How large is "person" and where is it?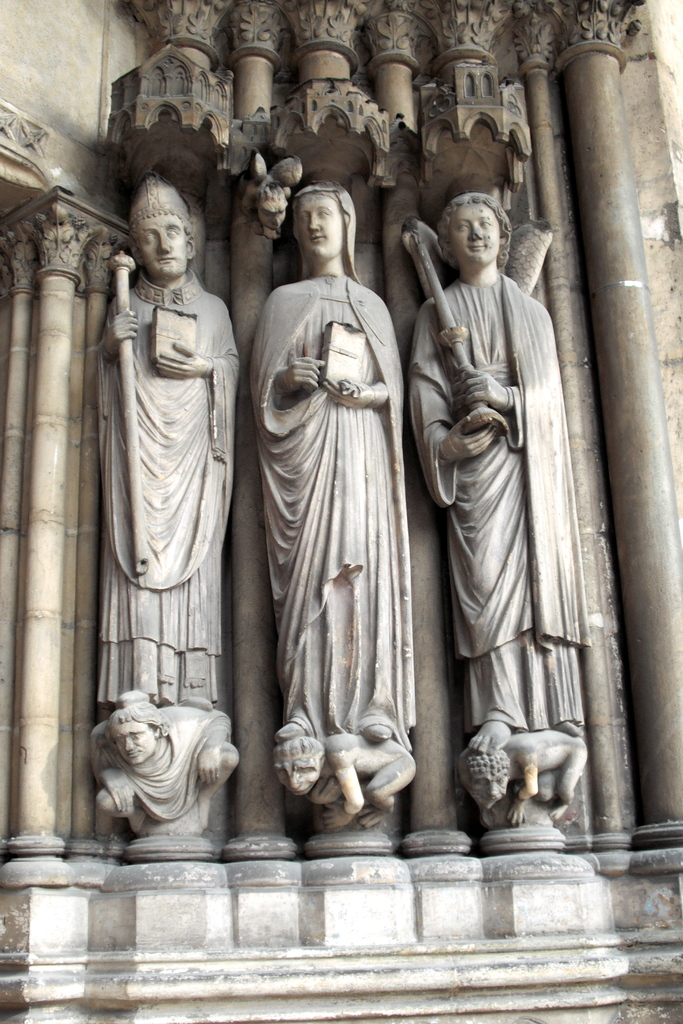
Bounding box: detection(414, 175, 585, 861).
